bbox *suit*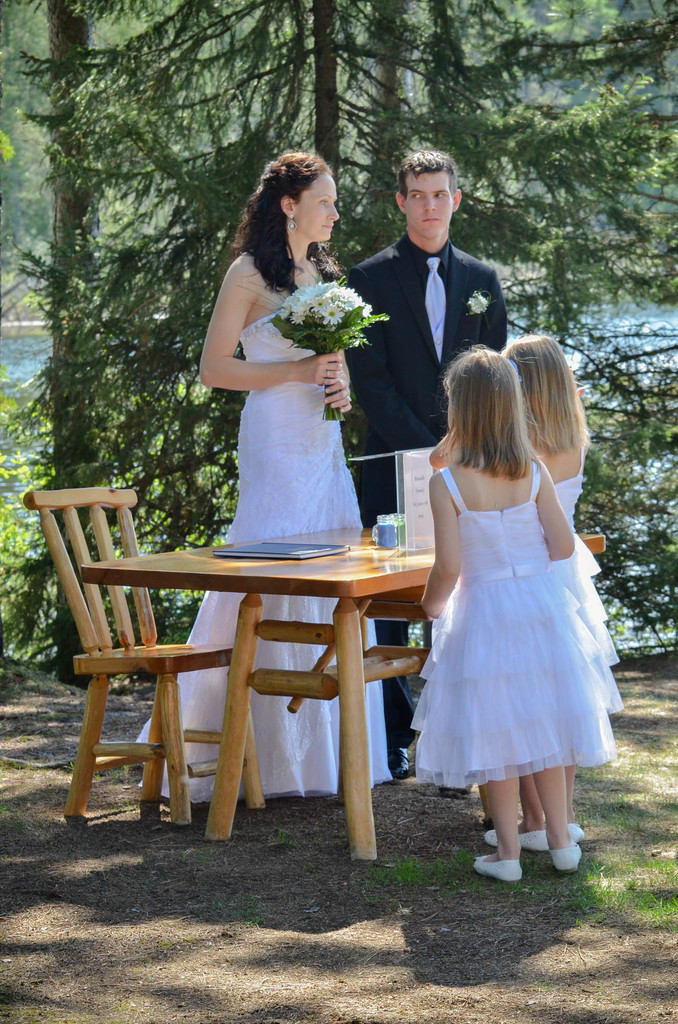
locate(348, 174, 487, 492)
